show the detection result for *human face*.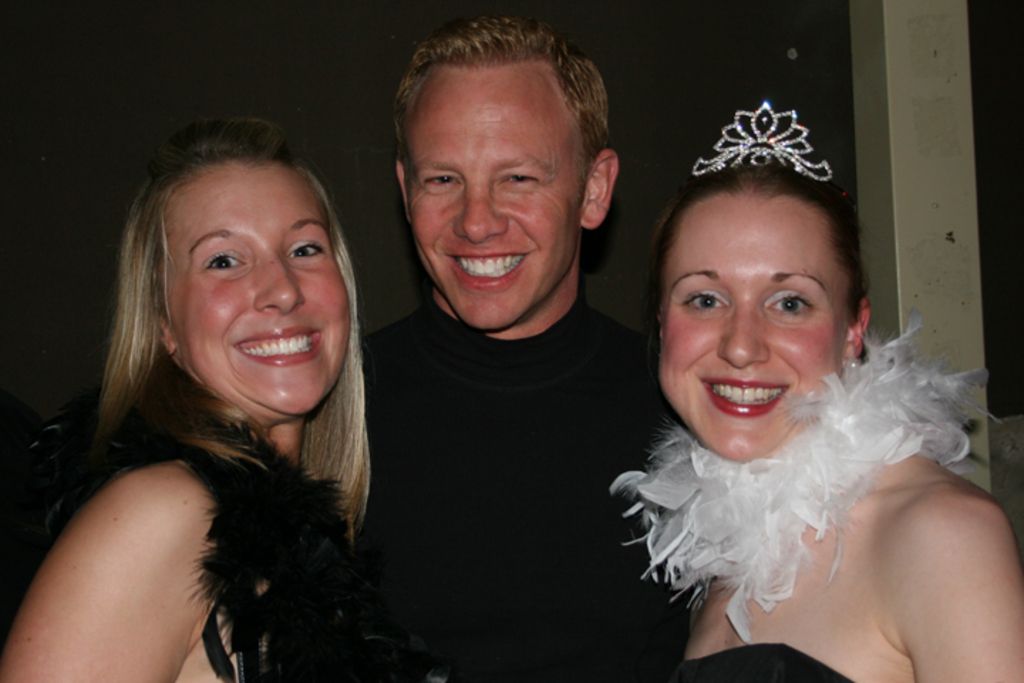
x1=158, y1=162, x2=344, y2=406.
